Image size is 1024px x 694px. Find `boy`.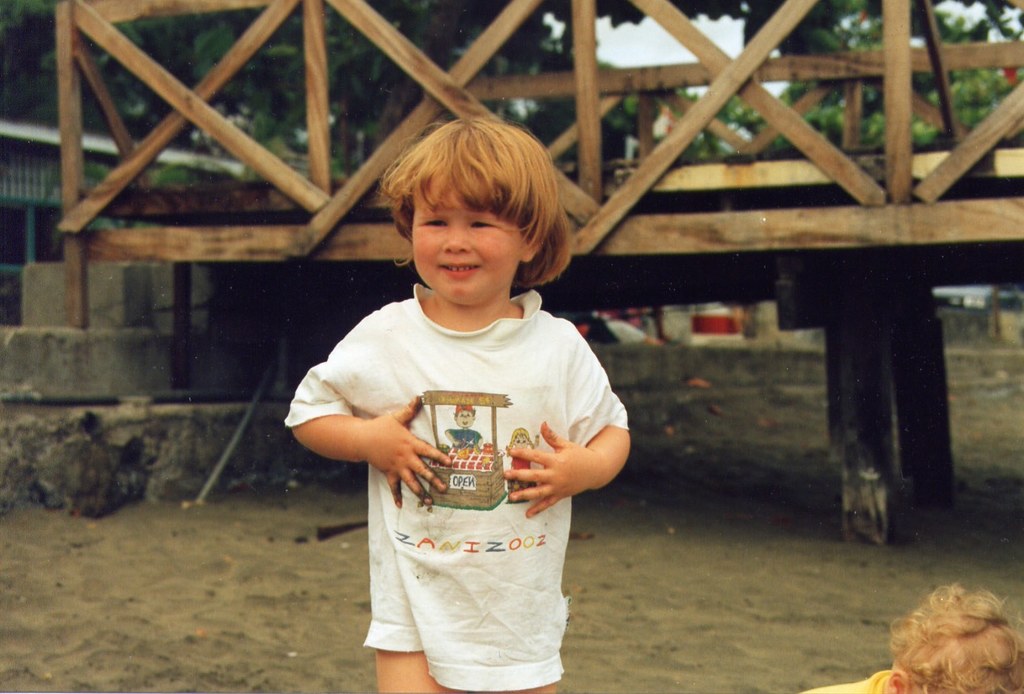
277 104 644 693.
